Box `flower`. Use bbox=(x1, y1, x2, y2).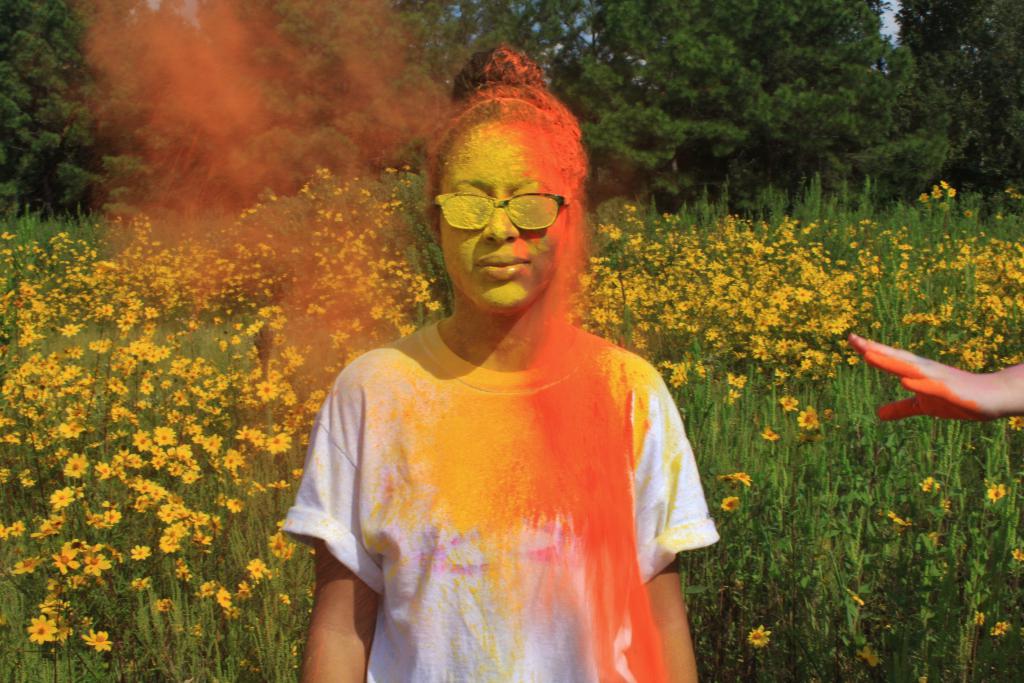
bbox=(29, 612, 56, 645).
